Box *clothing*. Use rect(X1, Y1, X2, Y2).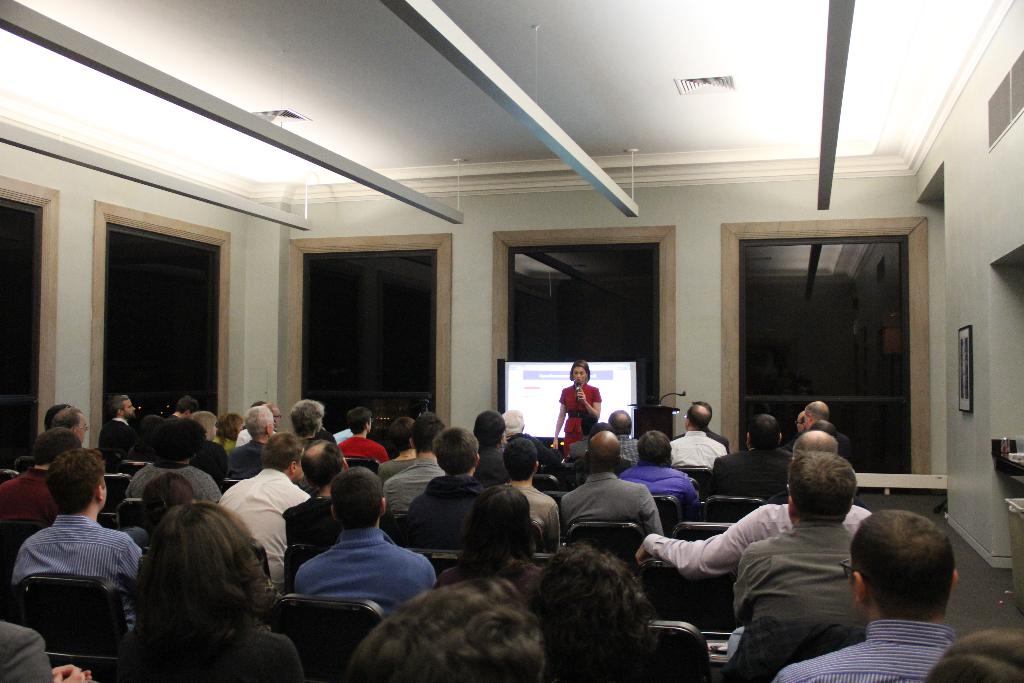
rect(770, 614, 955, 682).
